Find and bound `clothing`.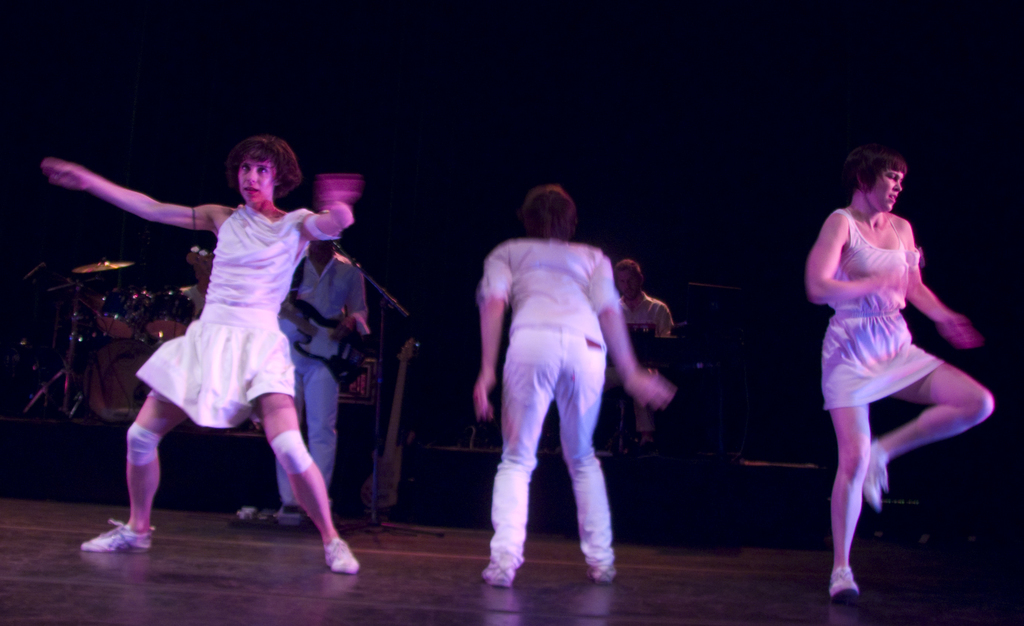
Bound: Rect(476, 183, 653, 573).
